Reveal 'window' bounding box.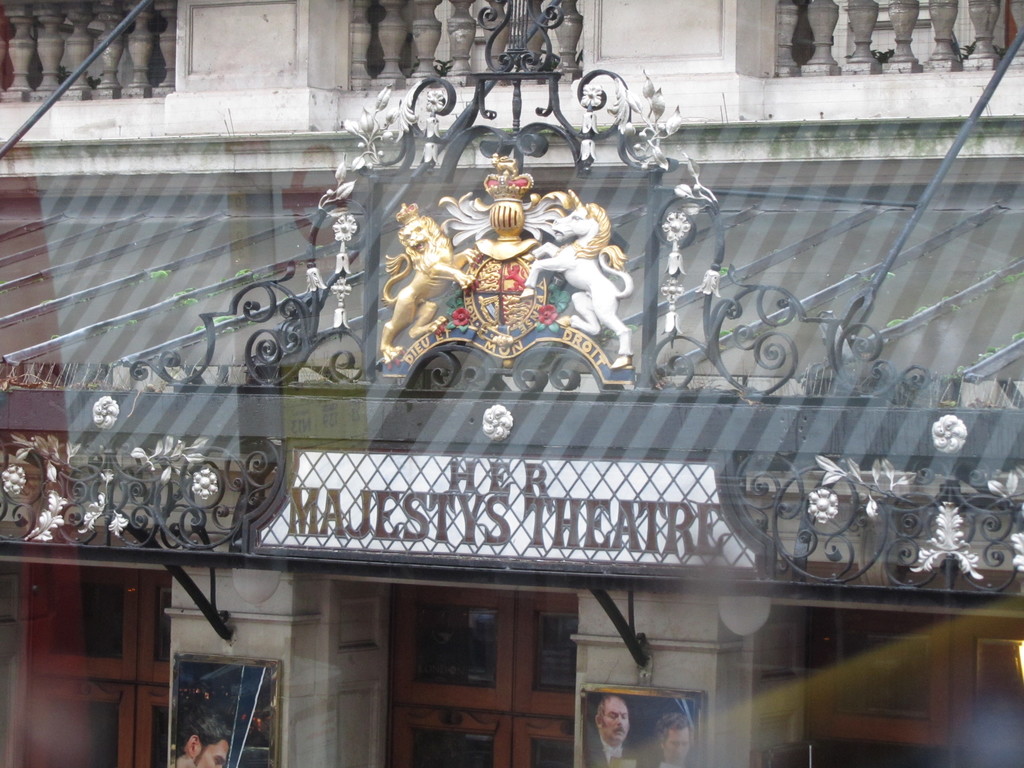
Revealed: Rect(12, 567, 179, 767).
